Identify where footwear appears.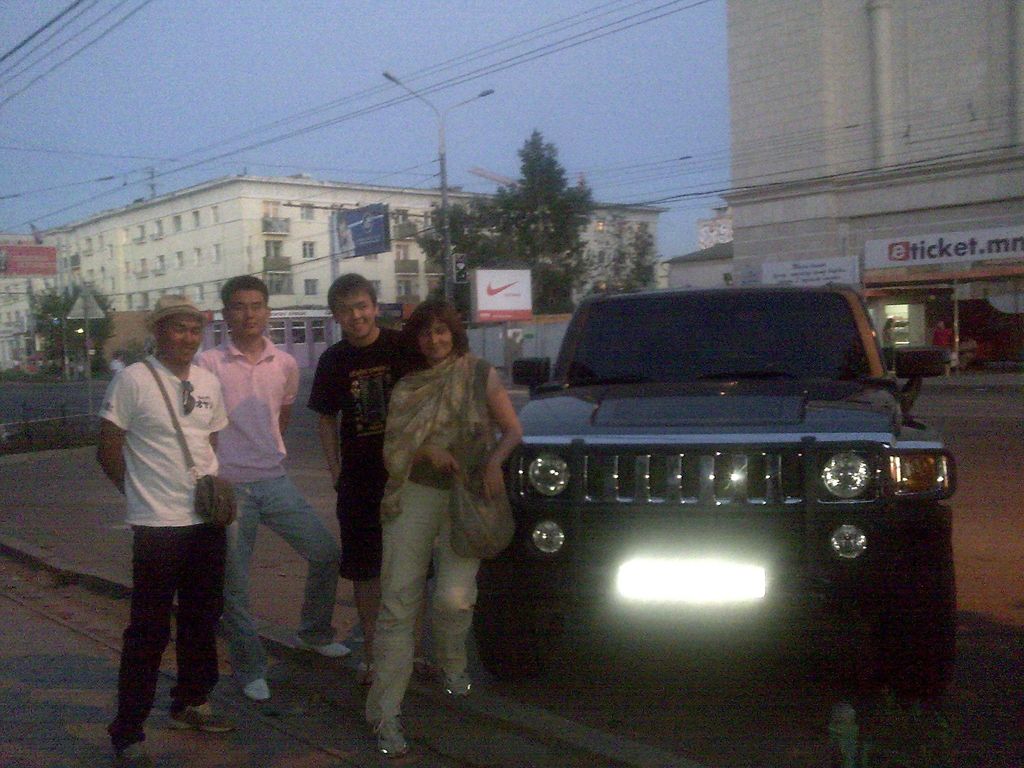
Appears at (left=298, top=633, right=349, bottom=659).
